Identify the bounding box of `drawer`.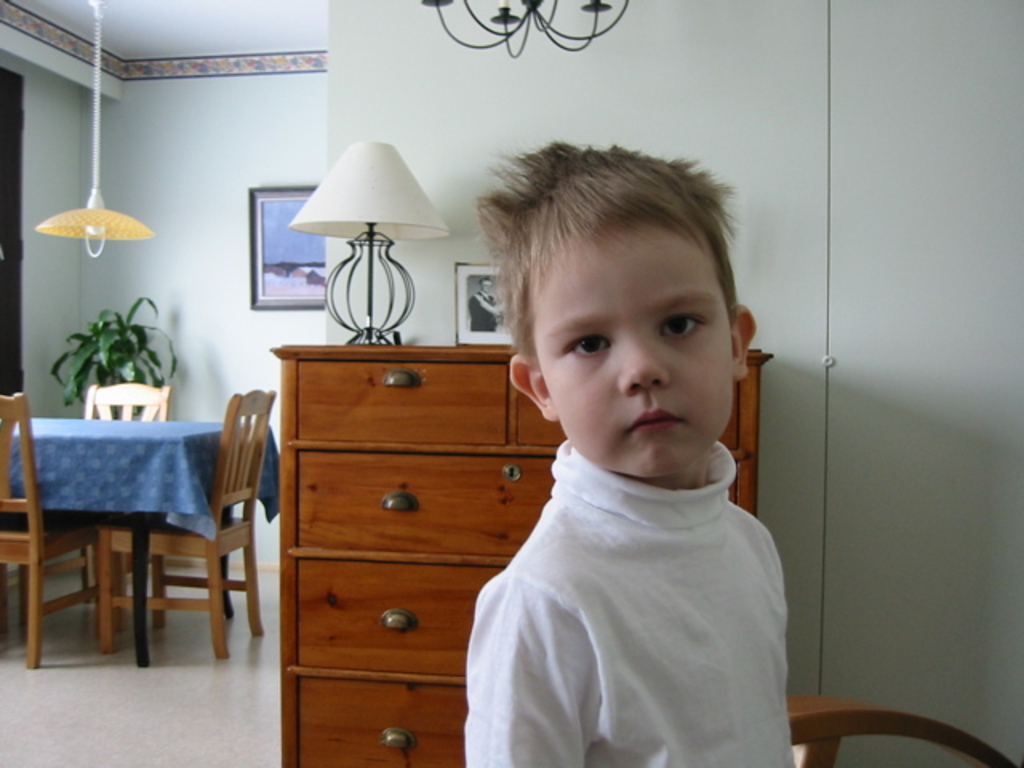
298, 451, 552, 555.
